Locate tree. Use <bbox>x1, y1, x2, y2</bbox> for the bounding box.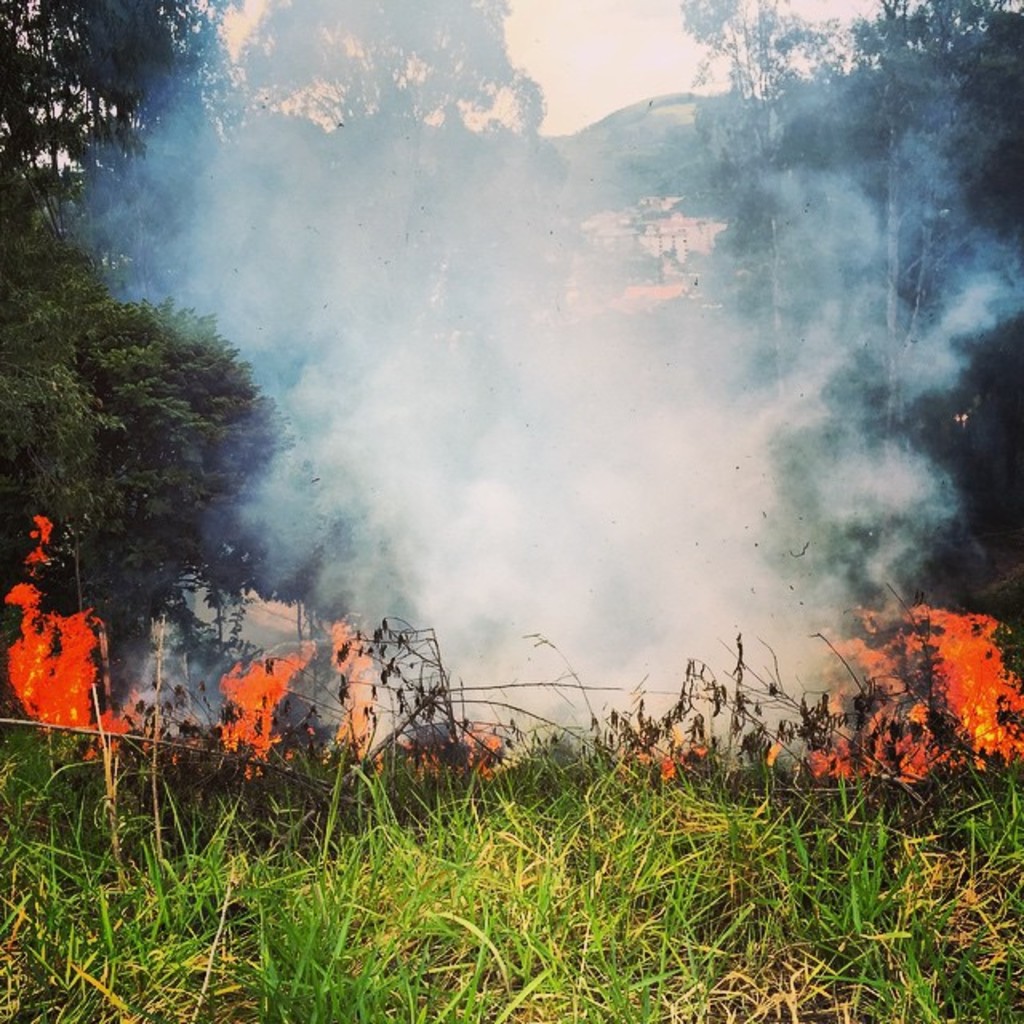
<bbox>34, 224, 296, 674</bbox>.
